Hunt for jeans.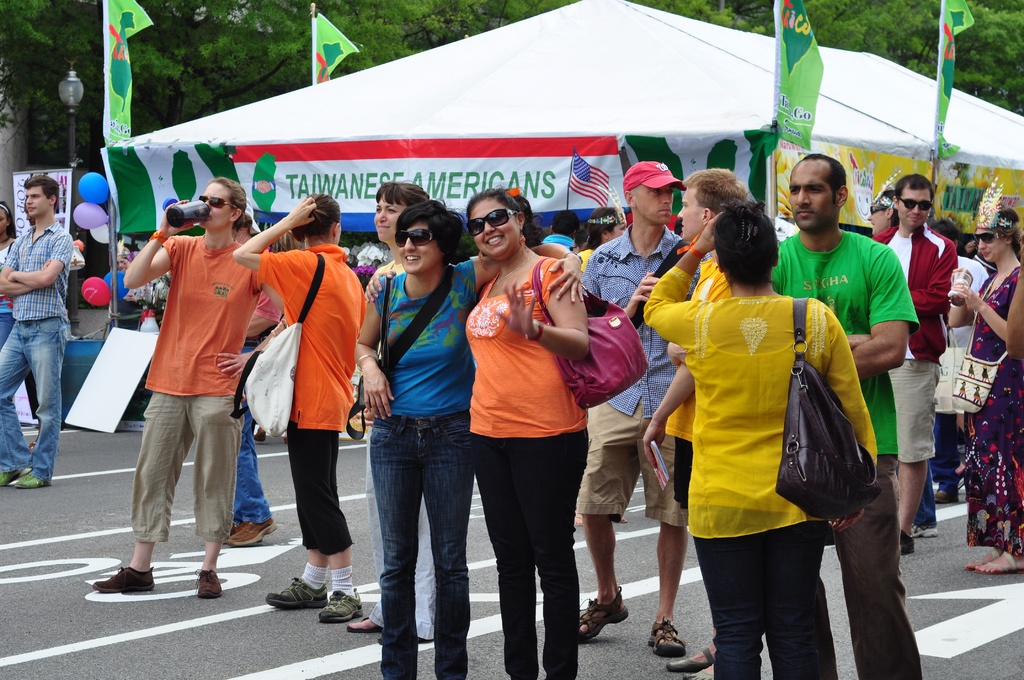
Hunted down at (473, 429, 569, 679).
